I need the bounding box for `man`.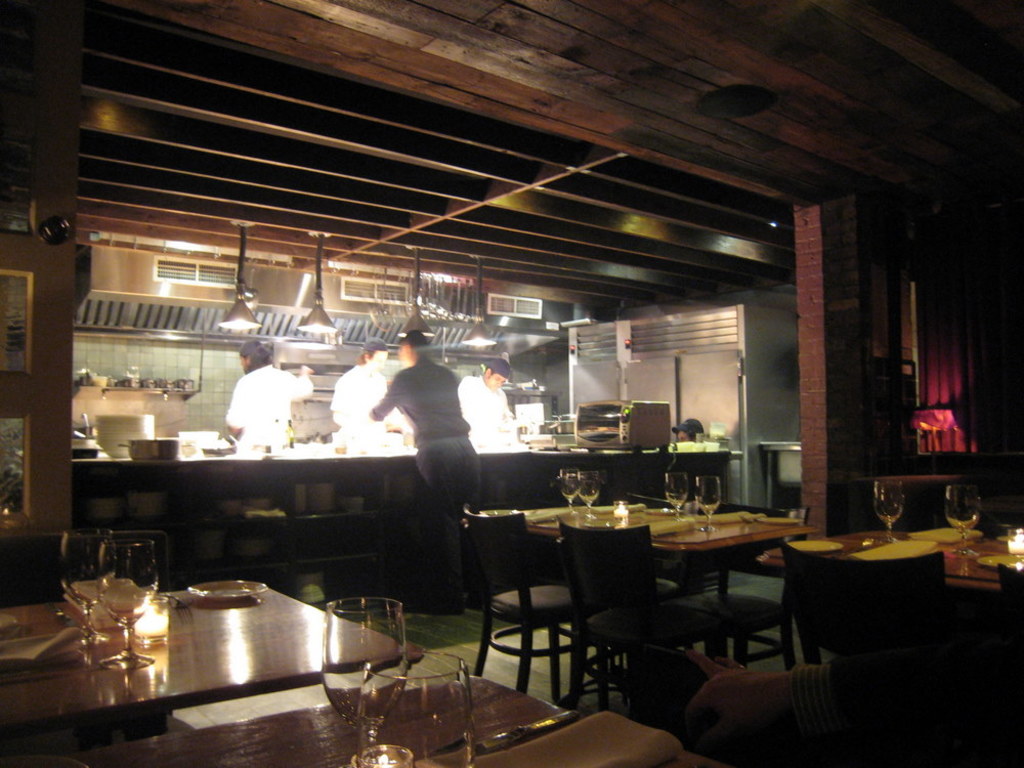
Here it is: (left=218, top=336, right=313, bottom=439).
